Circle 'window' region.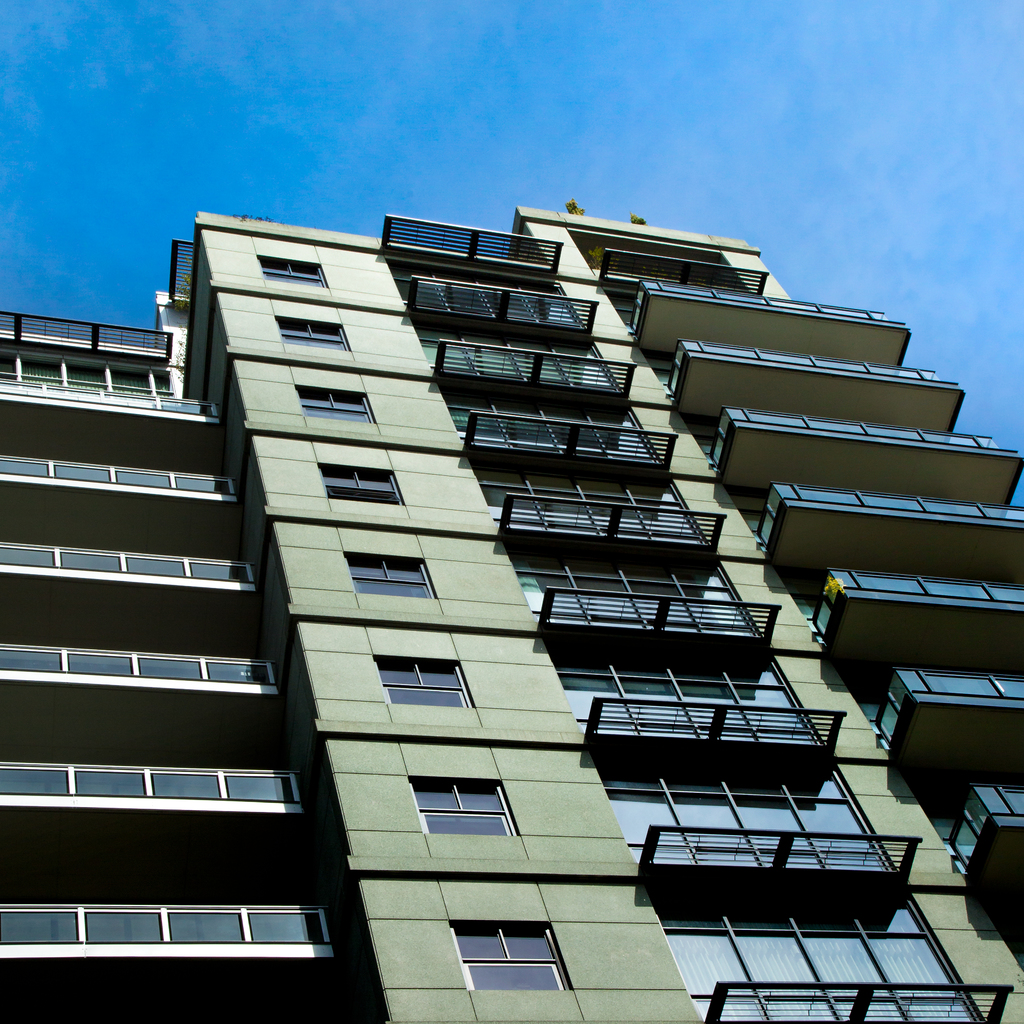
Region: <box>1,527,256,583</box>.
